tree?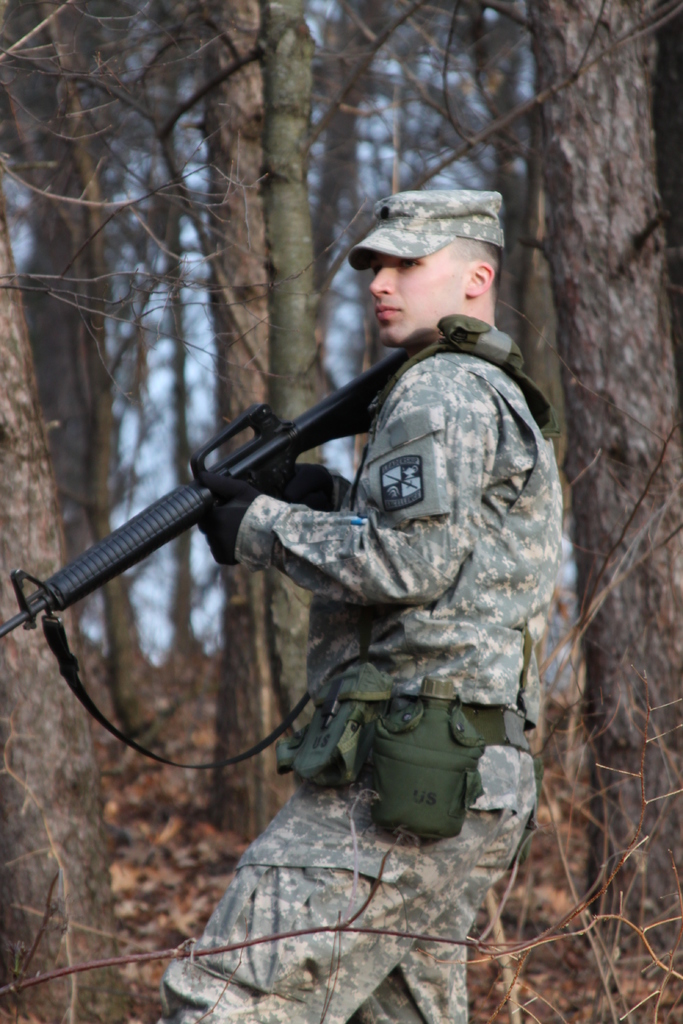
0 189 127 1023
